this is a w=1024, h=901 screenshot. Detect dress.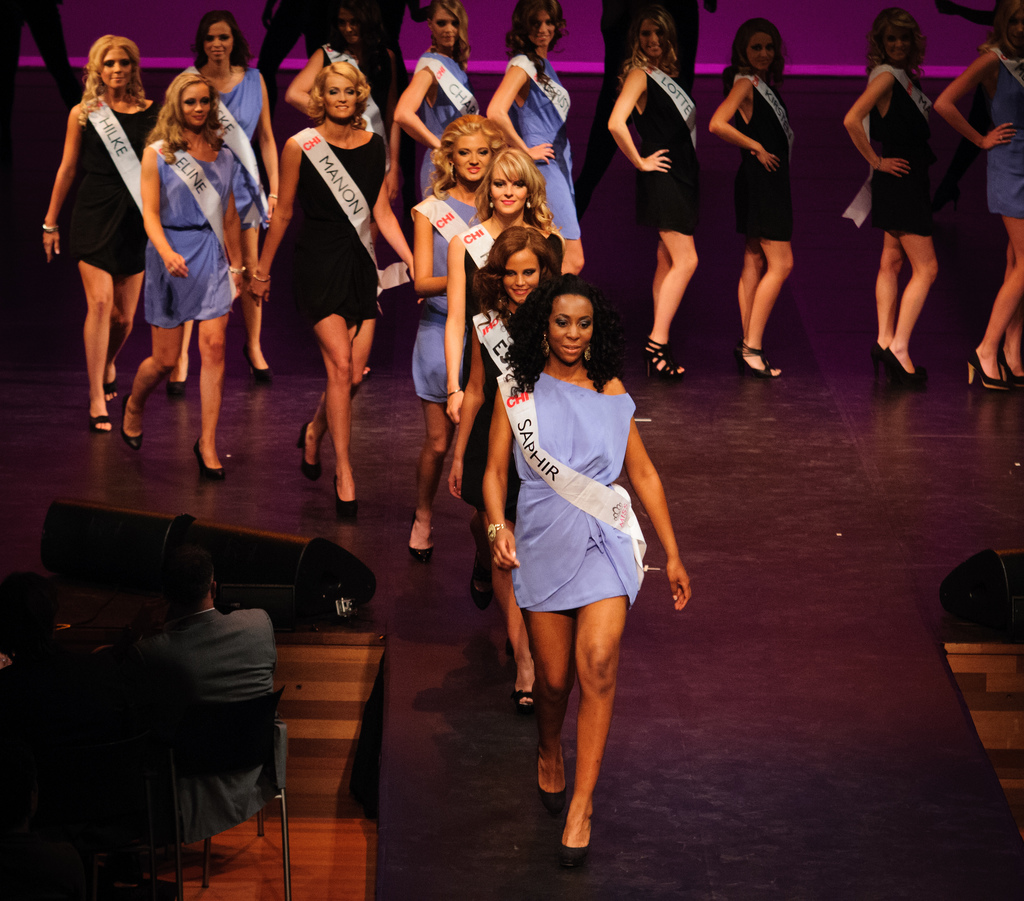
(x1=731, y1=86, x2=797, y2=242).
